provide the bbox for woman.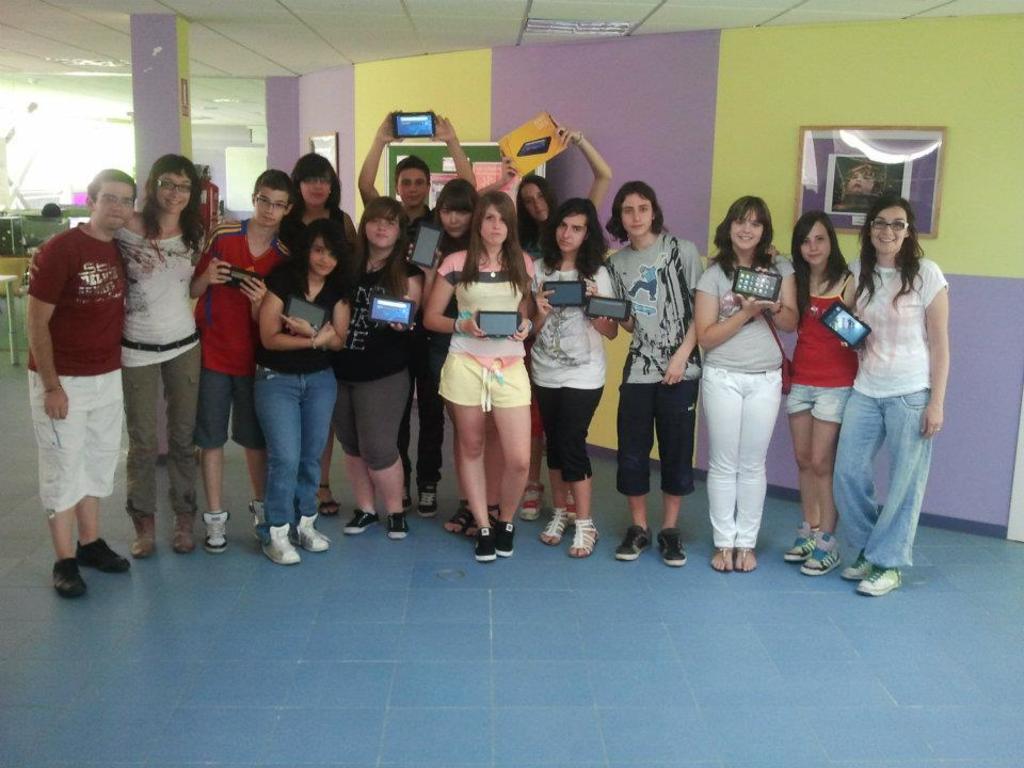
425, 193, 532, 563.
